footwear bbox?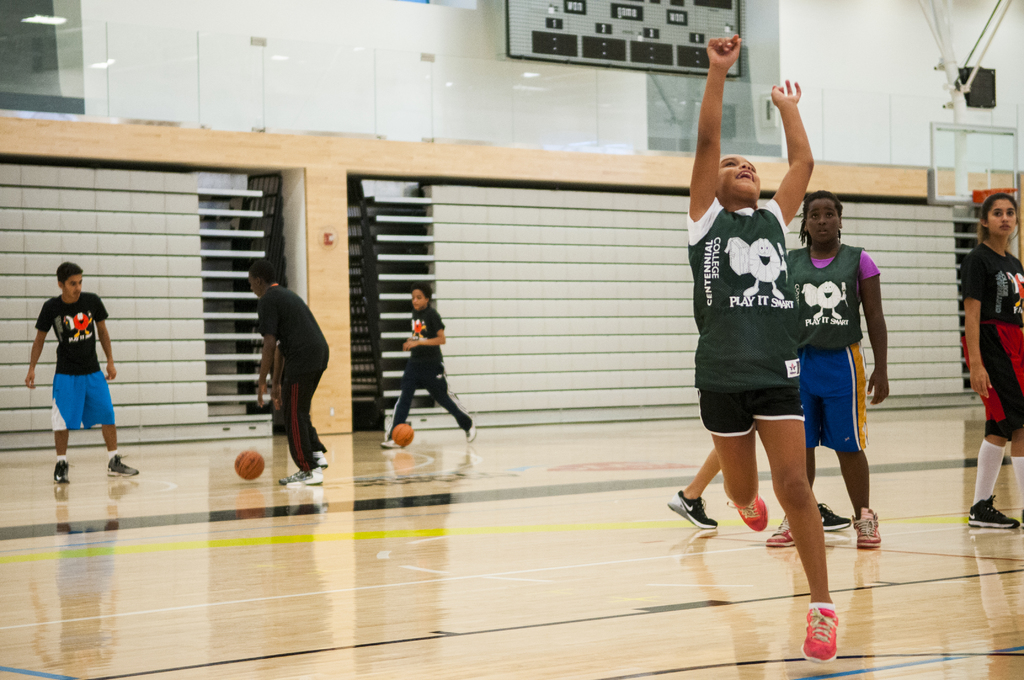
detection(465, 423, 477, 442)
